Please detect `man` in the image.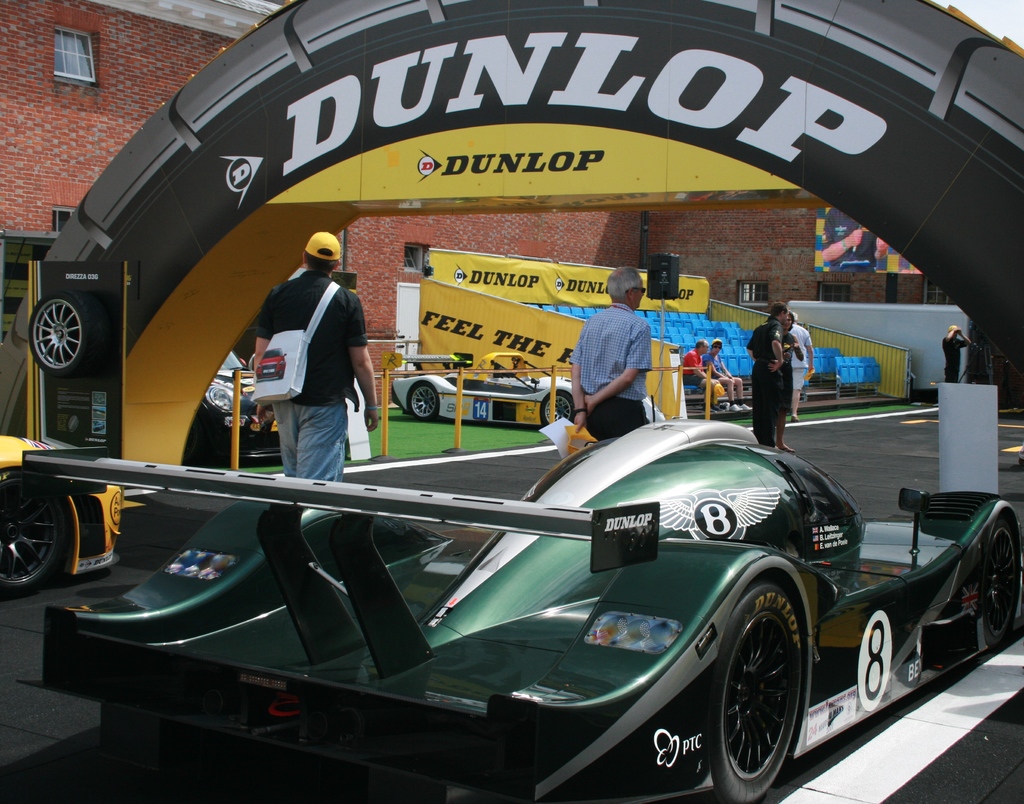
794/313/815/418.
